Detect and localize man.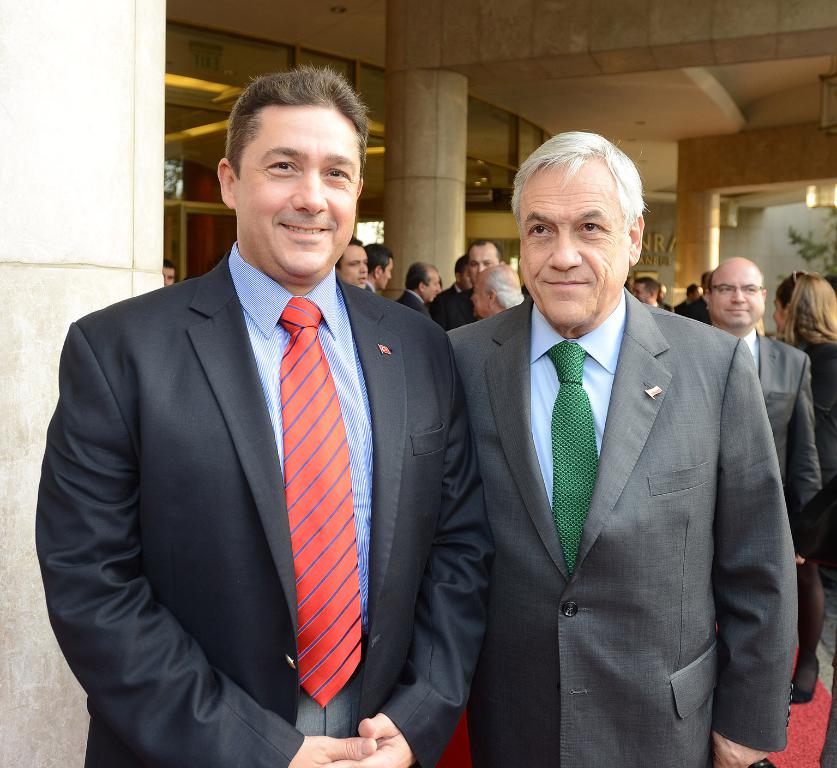
Localized at left=473, top=262, right=520, bottom=322.
